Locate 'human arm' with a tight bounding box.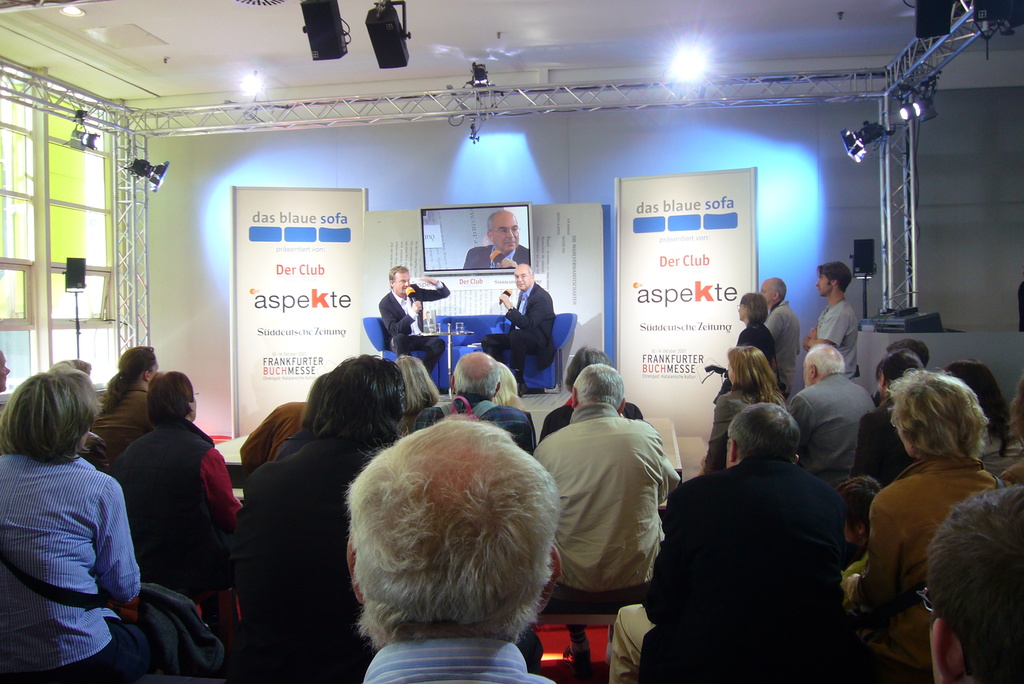
(630,516,675,619).
